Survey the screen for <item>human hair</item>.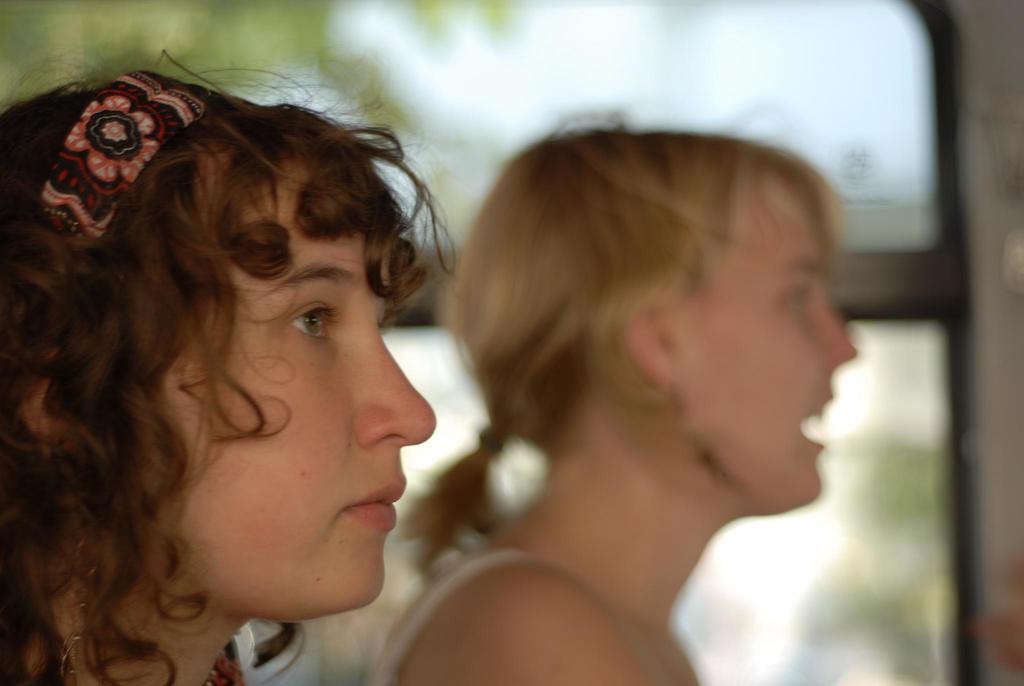
Survey found: (19,47,447,615).
